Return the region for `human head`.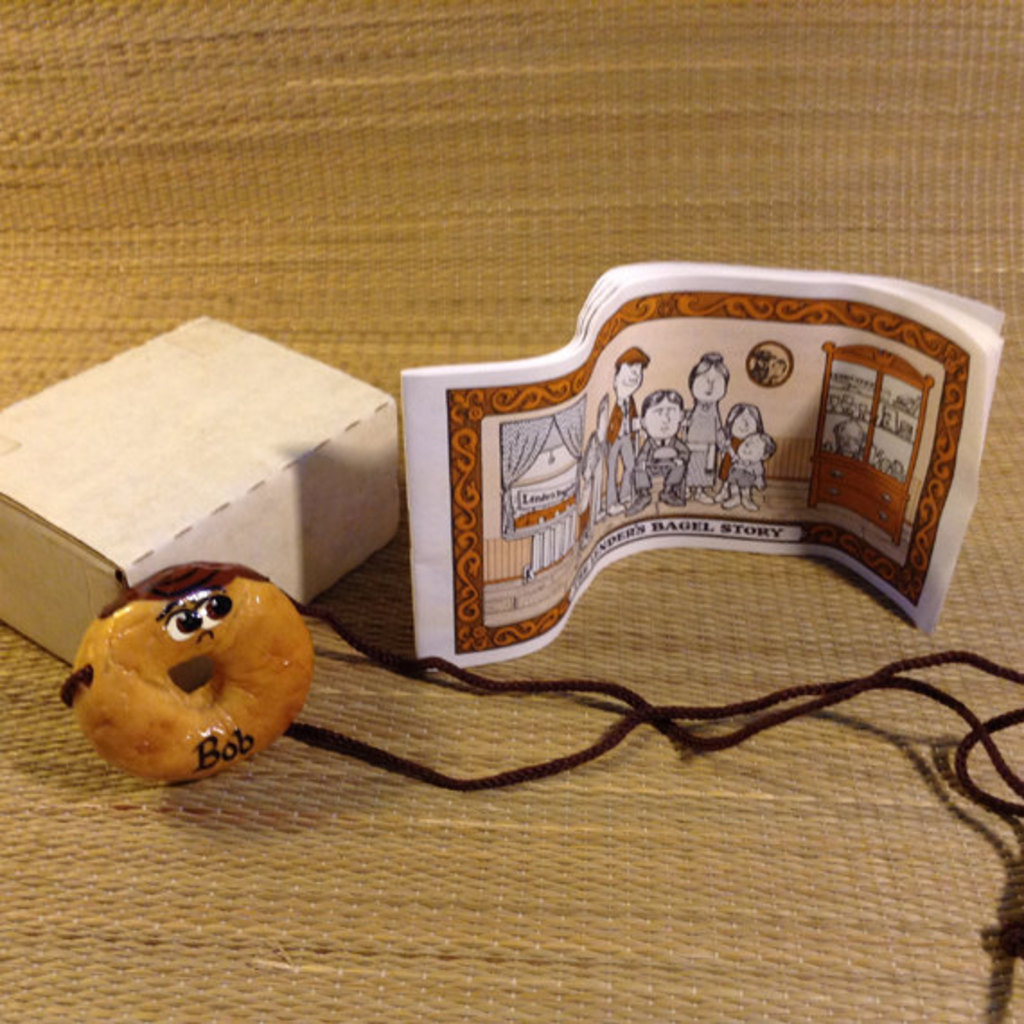
region(742, 431, 771, 465).
